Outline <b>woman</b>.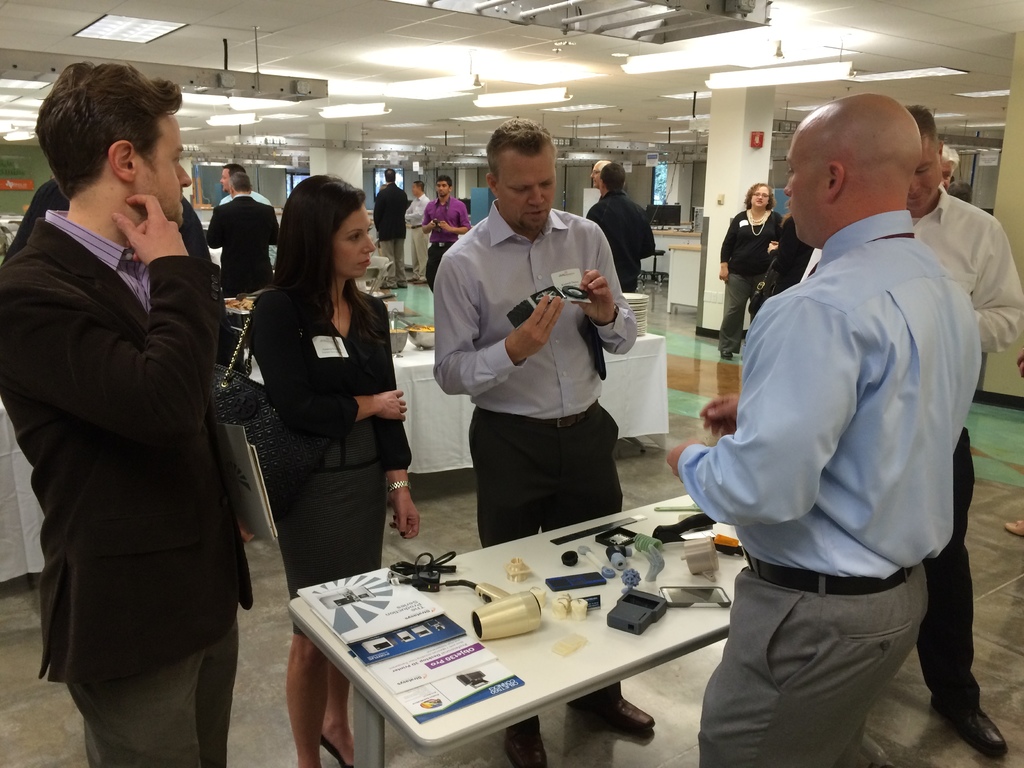
Outline: l=246, t=174, r=424, b=767.
